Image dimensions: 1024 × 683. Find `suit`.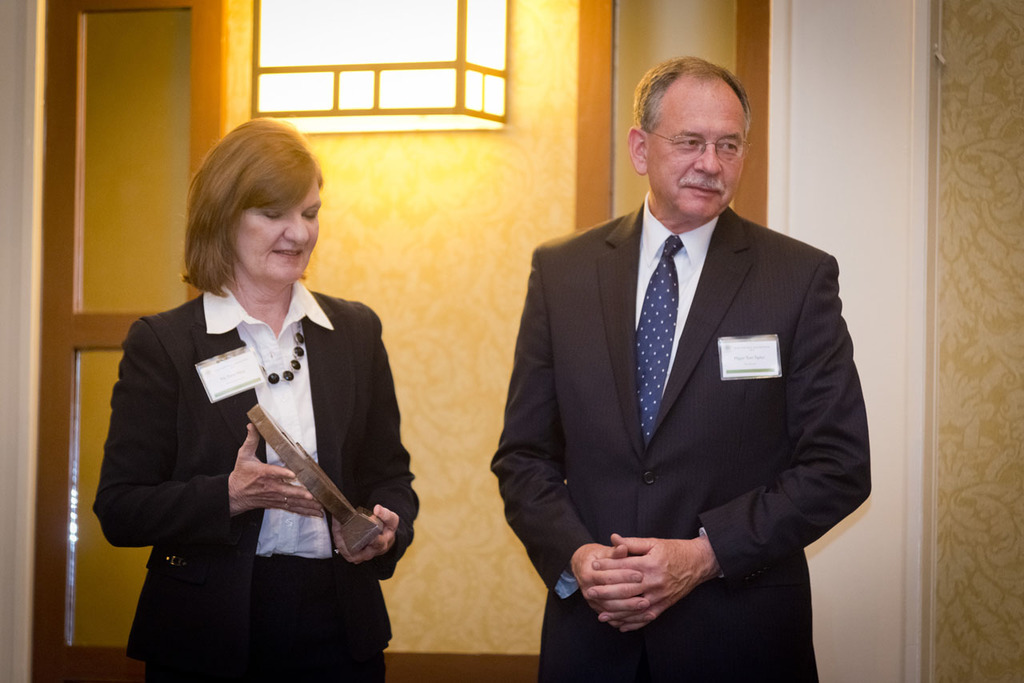
x1=90, y1=278, x2=420, y2=682.
